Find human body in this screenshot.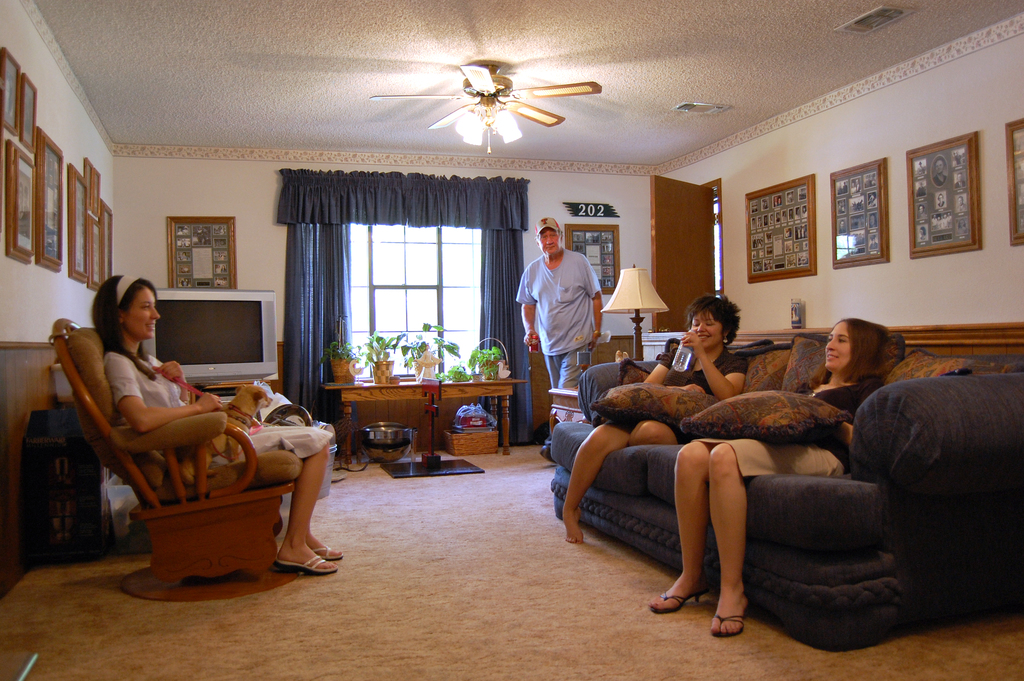
The bounding box for human body is [649, 315, 897, 637].
